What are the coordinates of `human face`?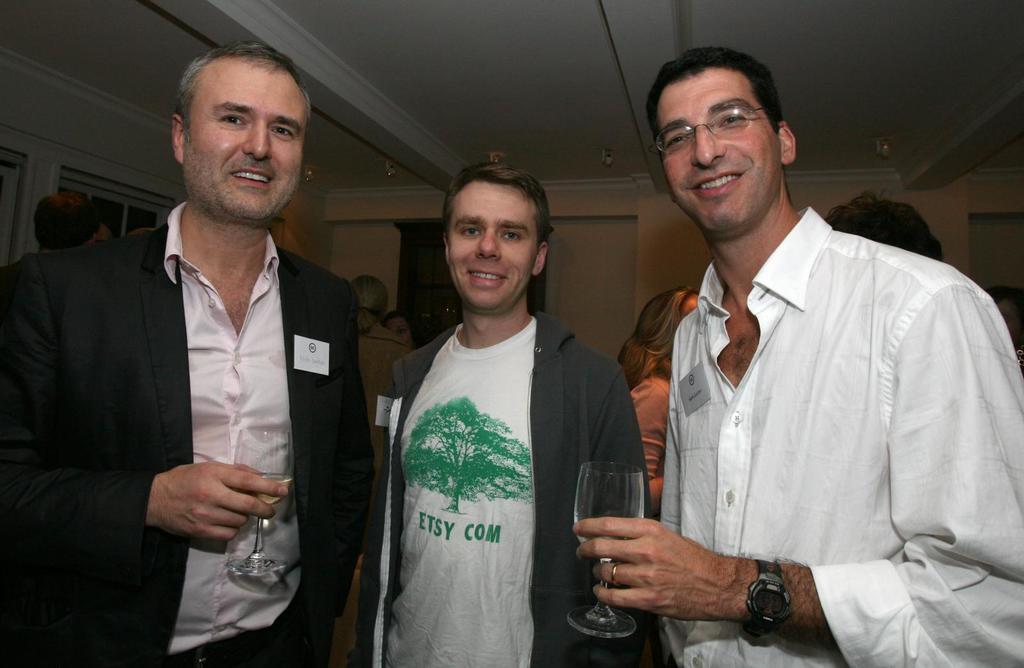
383, 319, 413, 348.
